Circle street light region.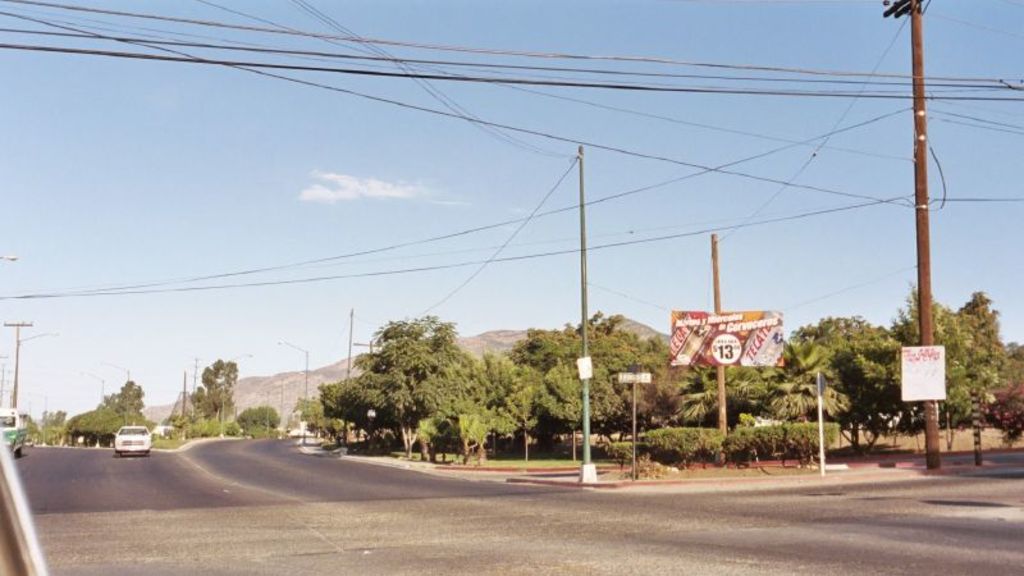
Region: (x1=614, y1=371, x2=654, y2=486).
